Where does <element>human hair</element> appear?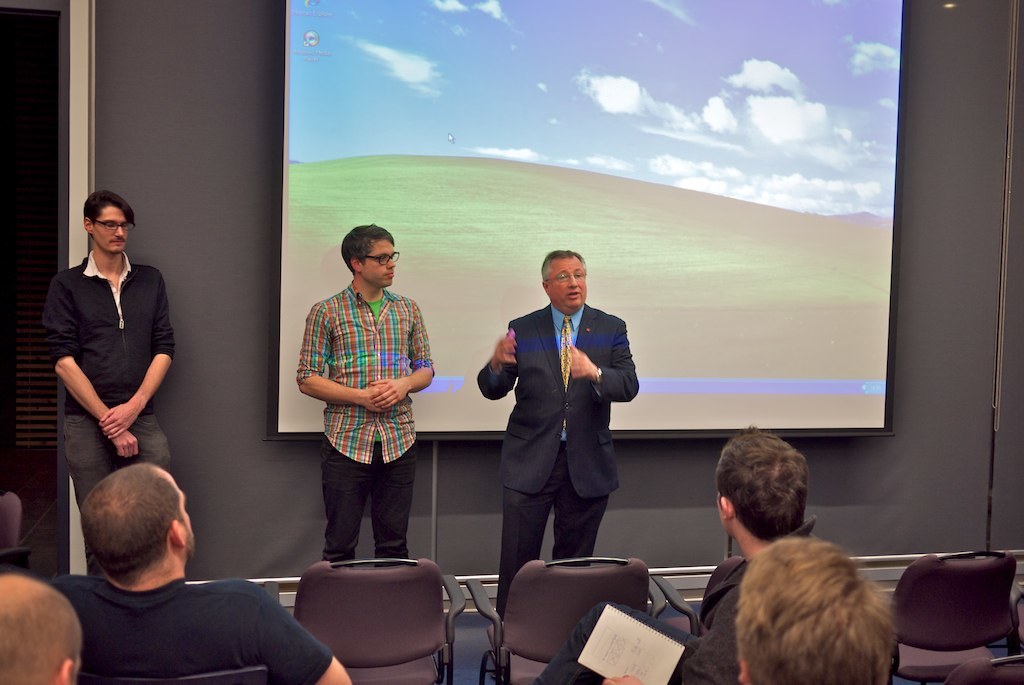
Appears at 538, 248, 587, 284.
